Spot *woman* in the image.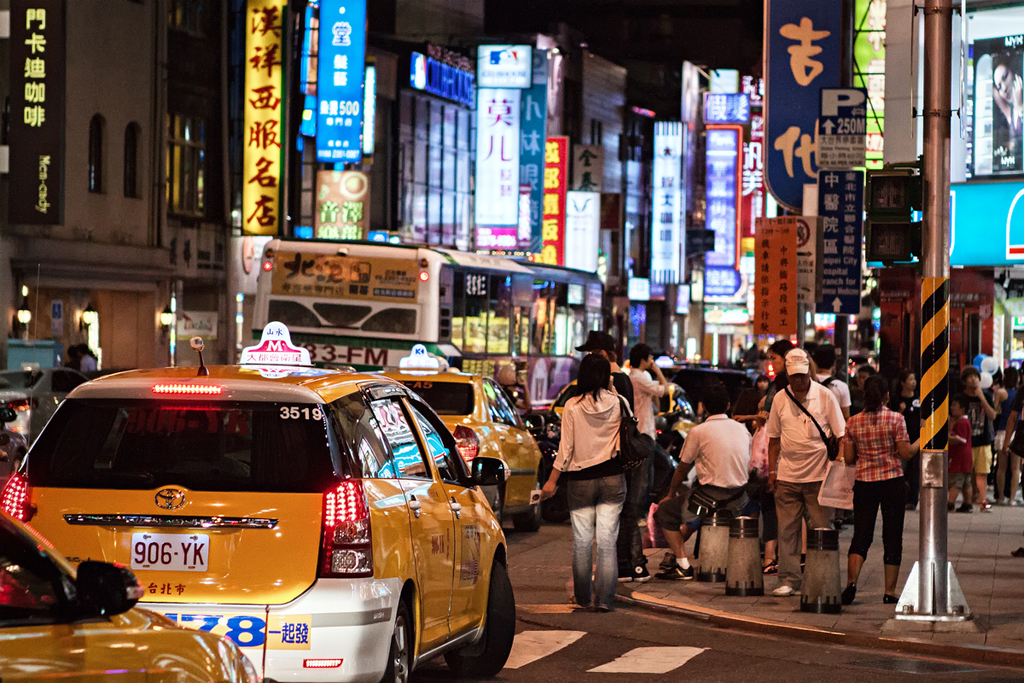
*woman* found at <box>841,374,922,607</box>.
